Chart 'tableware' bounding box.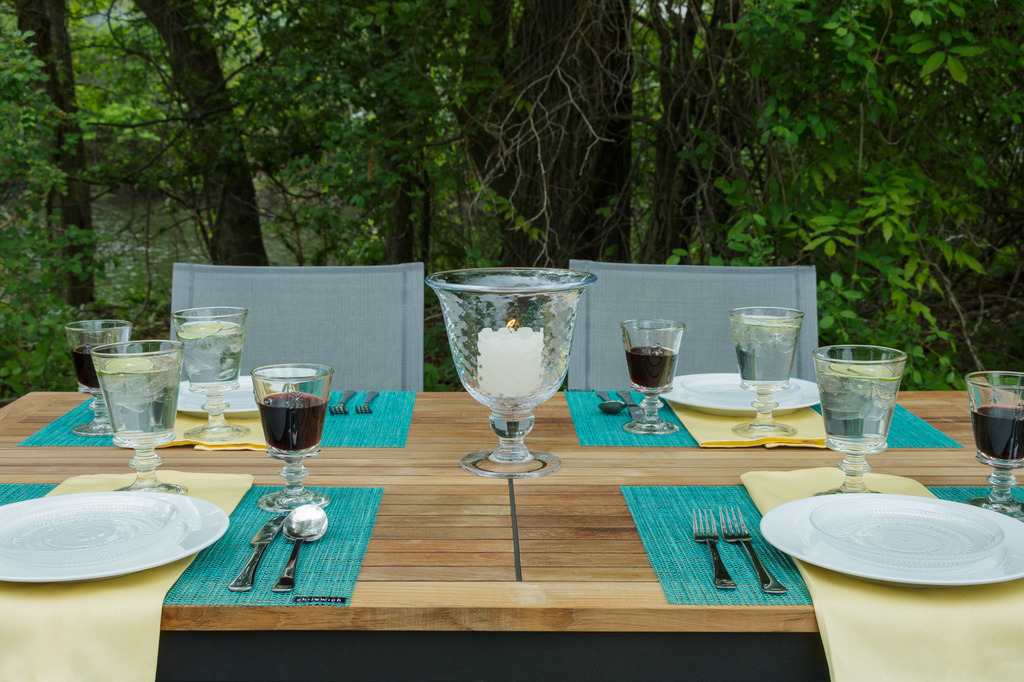
Charted: (x1=362, y1=388, x2=381, y2=414).
